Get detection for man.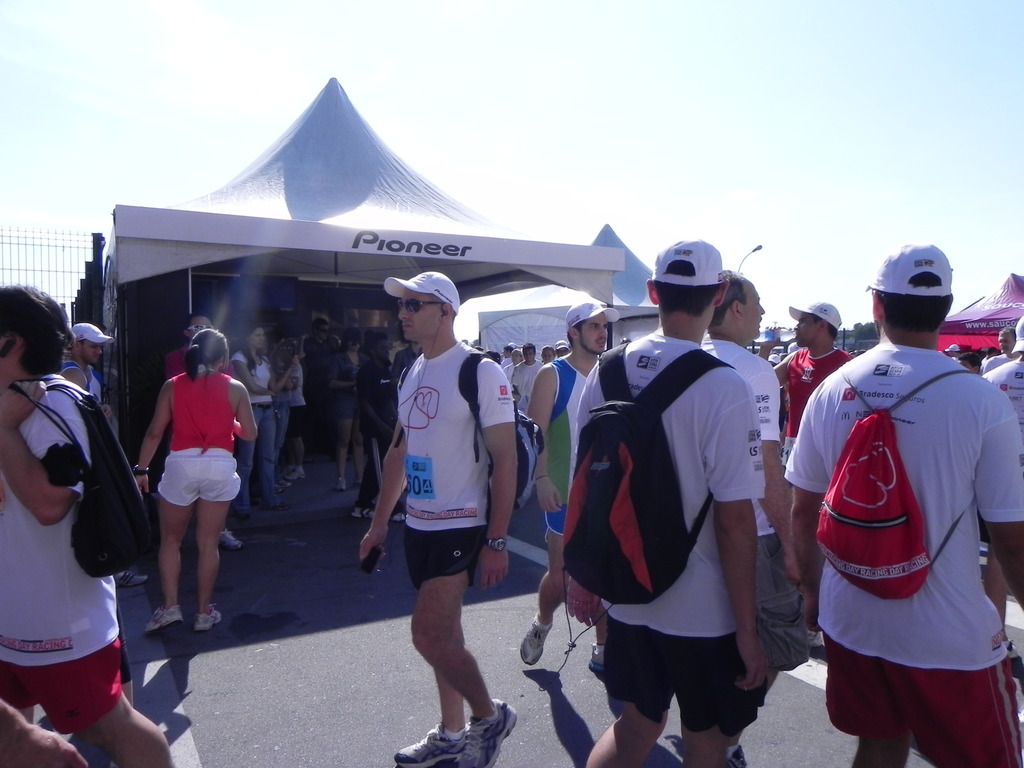
Detection: locate(529, 298, 619, 662).
